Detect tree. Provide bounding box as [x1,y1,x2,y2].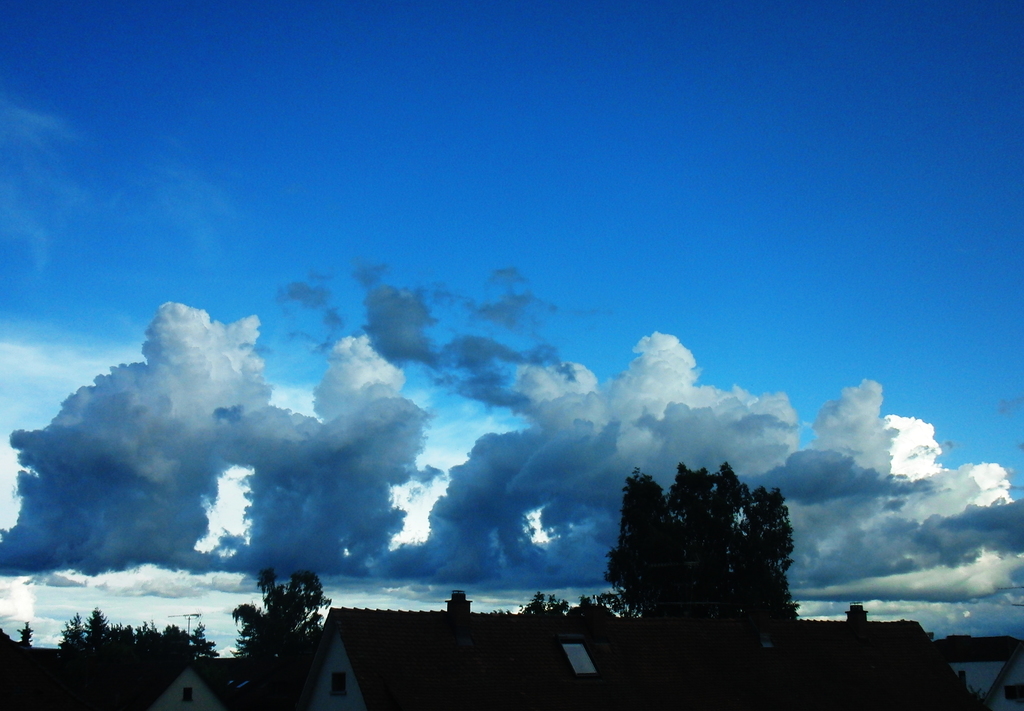
[226,556,337,710].
